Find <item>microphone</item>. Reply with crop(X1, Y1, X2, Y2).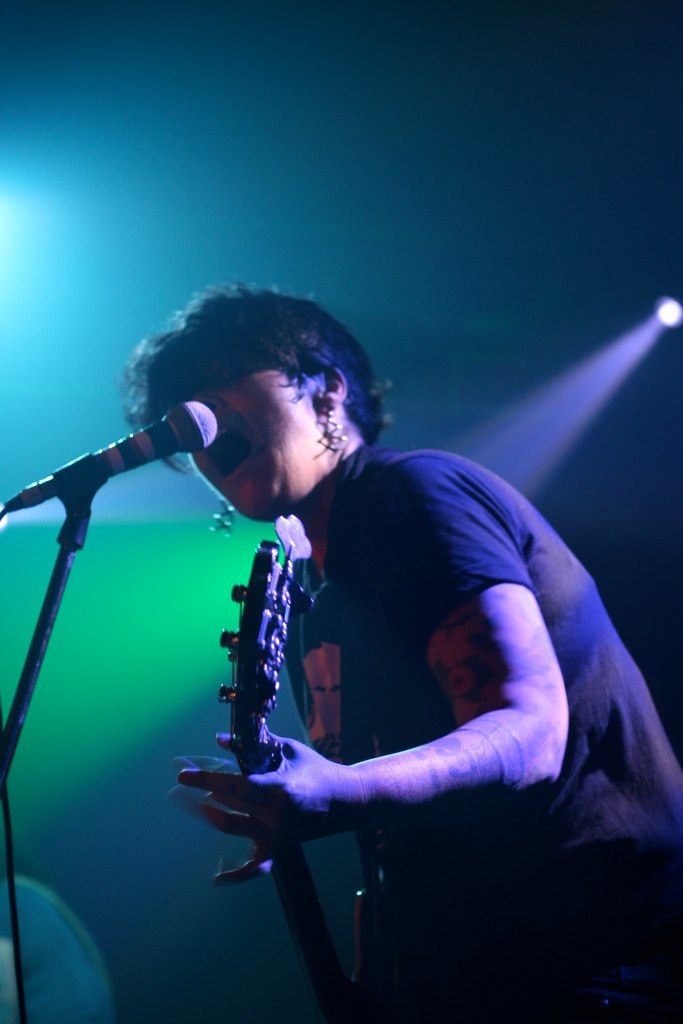
crop(27, 387, 254, 511).
